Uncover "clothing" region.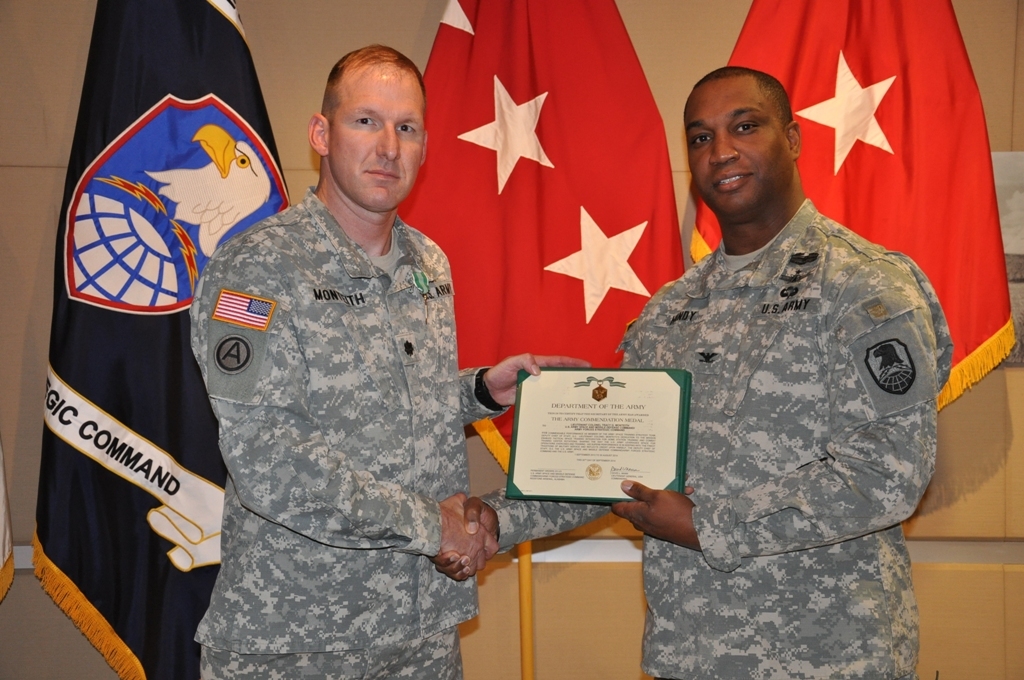
Uncovered: x1=149 y1=138 x2=501 y2=634.
